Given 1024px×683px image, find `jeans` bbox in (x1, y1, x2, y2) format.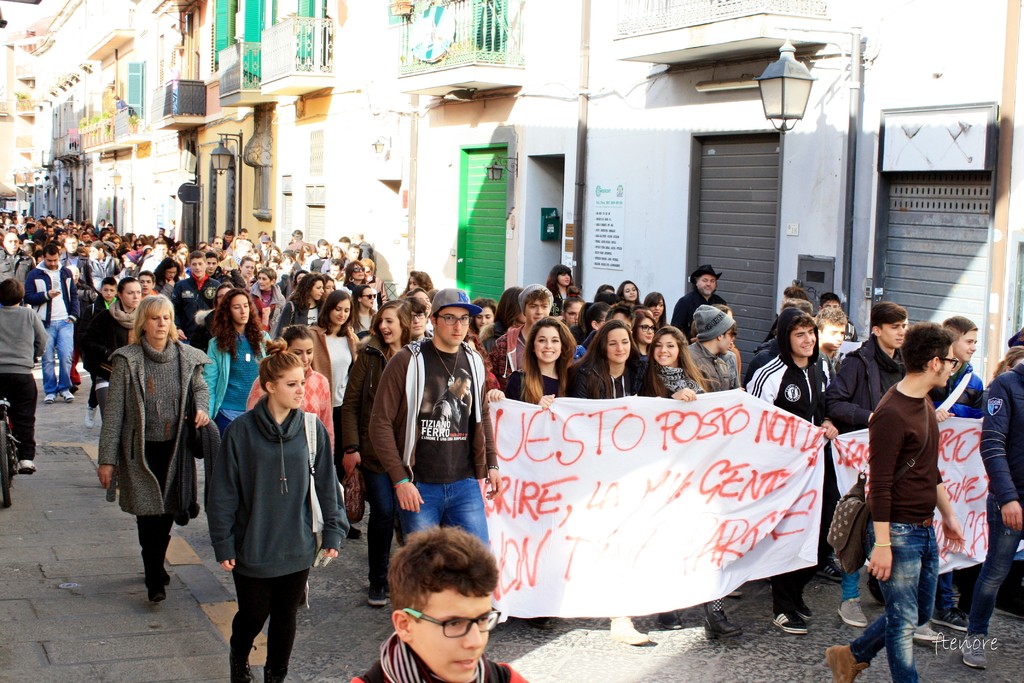
(83, 368, 99, 410).
